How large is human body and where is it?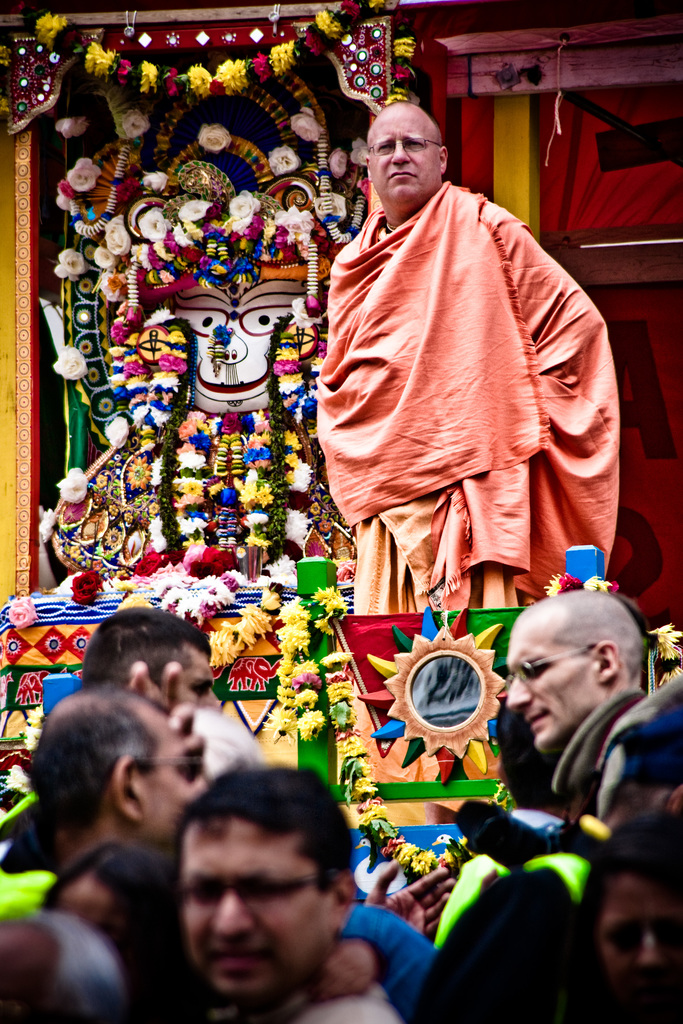
Bounding box: [205,988,397,1023].
